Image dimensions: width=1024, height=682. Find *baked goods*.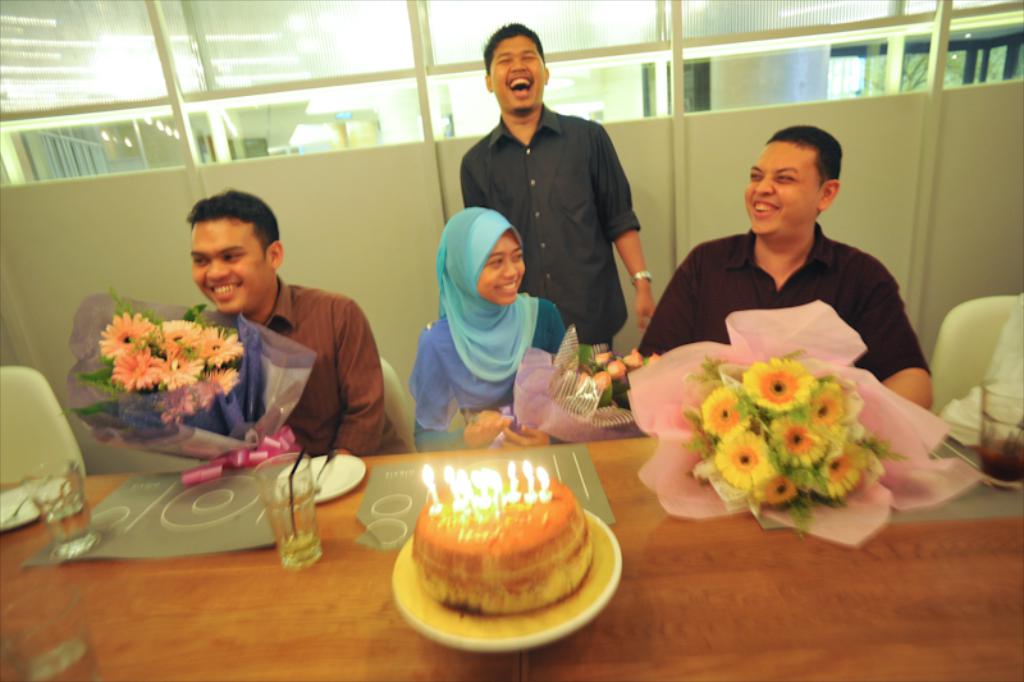
[407, 461, 595, 612].
